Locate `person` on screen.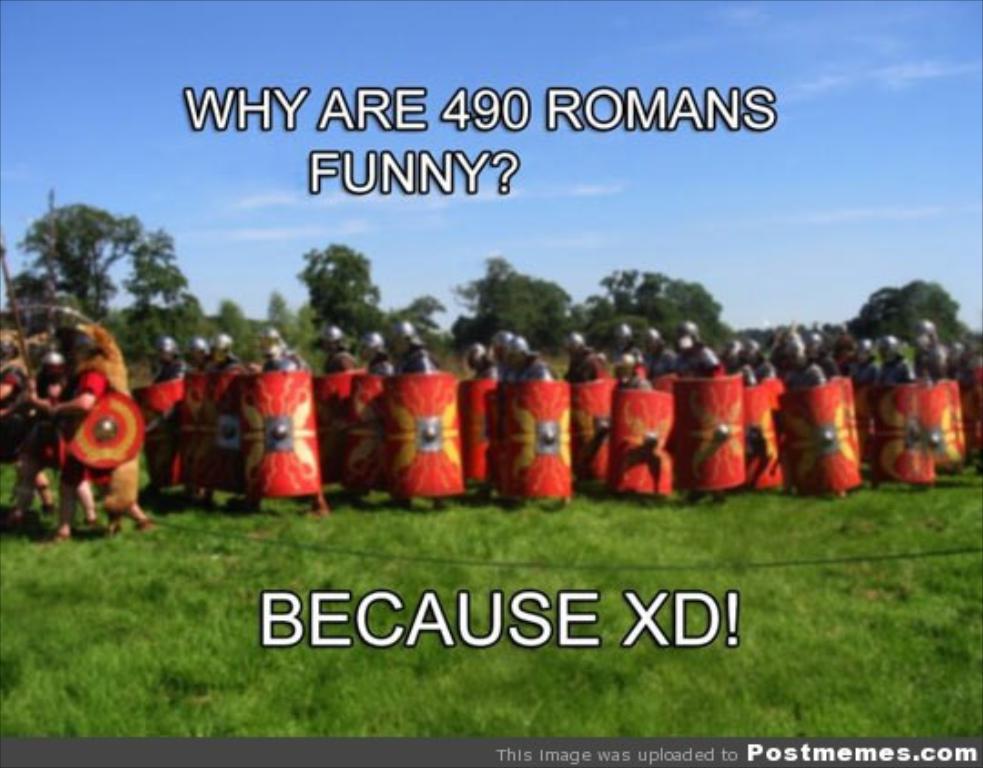
On screen at bbox=(211, 329, 271, 508).
